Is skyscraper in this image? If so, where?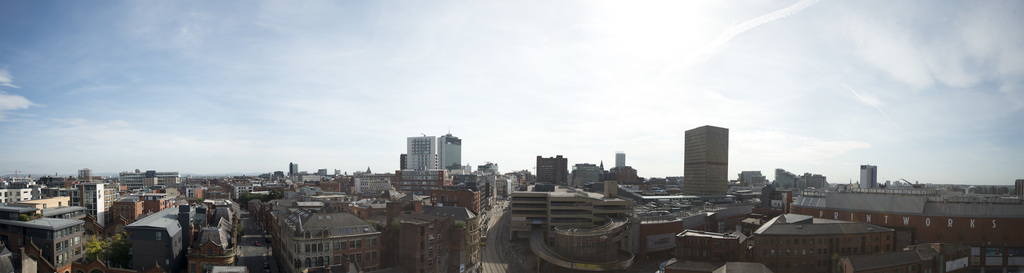
Yes, at region(680, 126, 733, 201).
